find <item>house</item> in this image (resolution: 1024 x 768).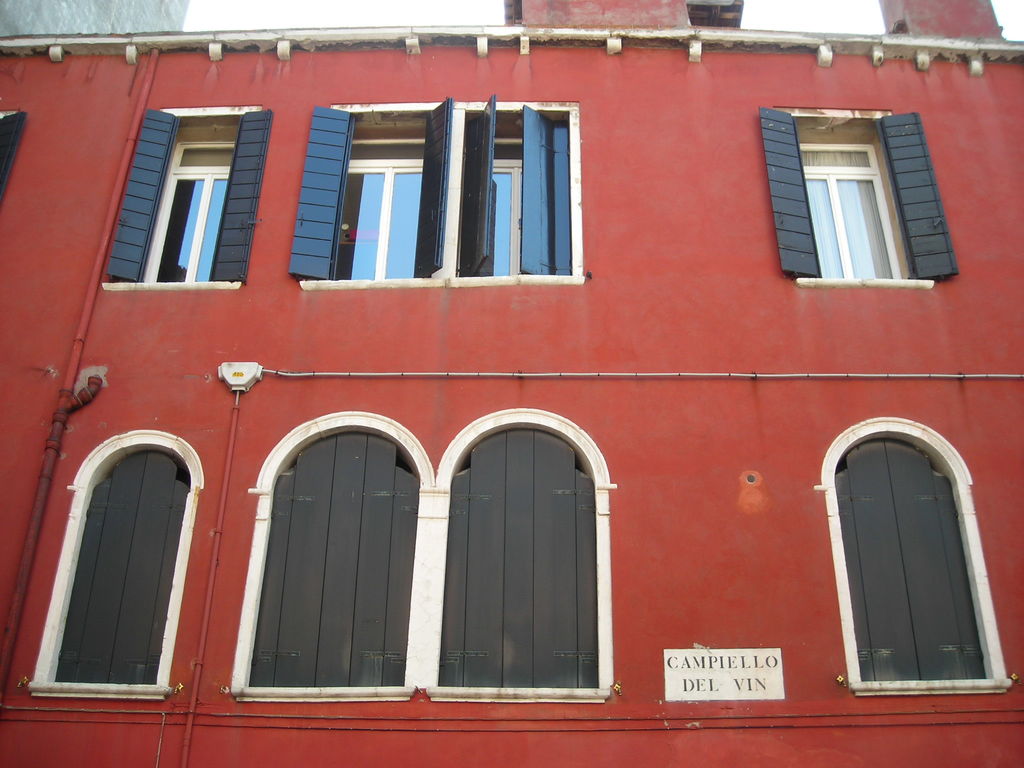
rect(0, 0, 1023, 767).
